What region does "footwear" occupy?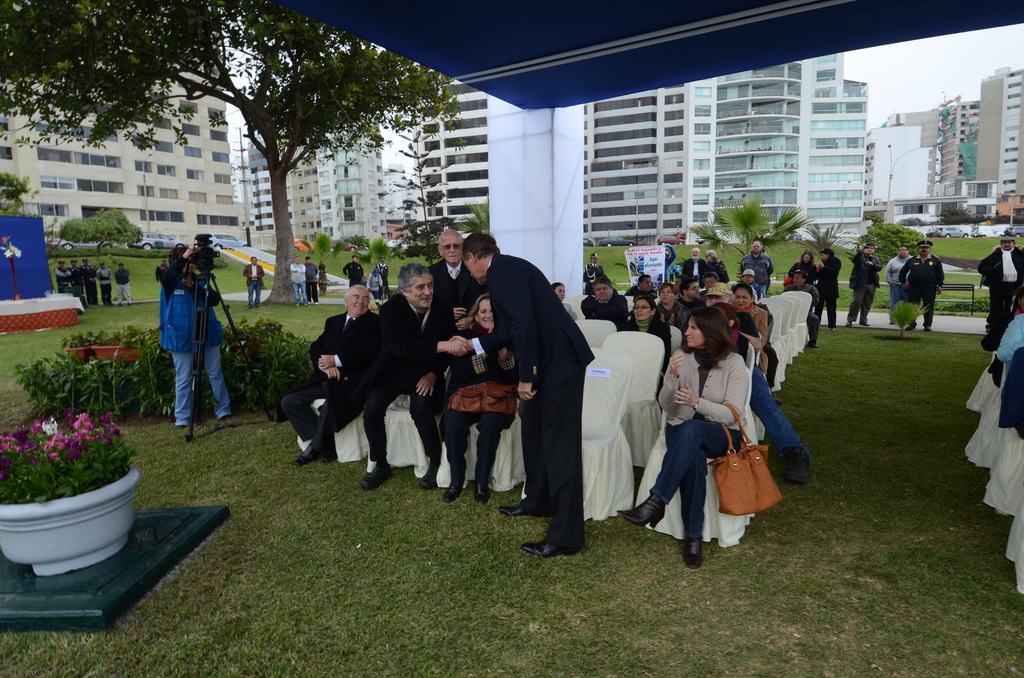
box=[683, 538, 701, 572].
